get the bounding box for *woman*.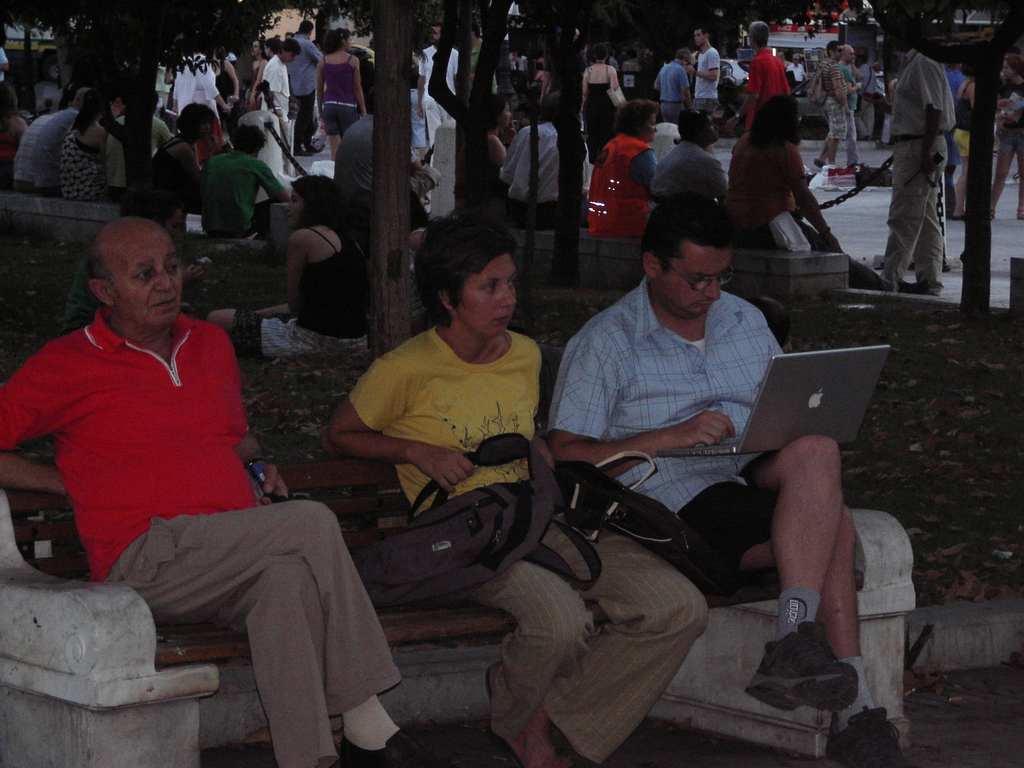
l=211, t=45, r=242, b=125.
